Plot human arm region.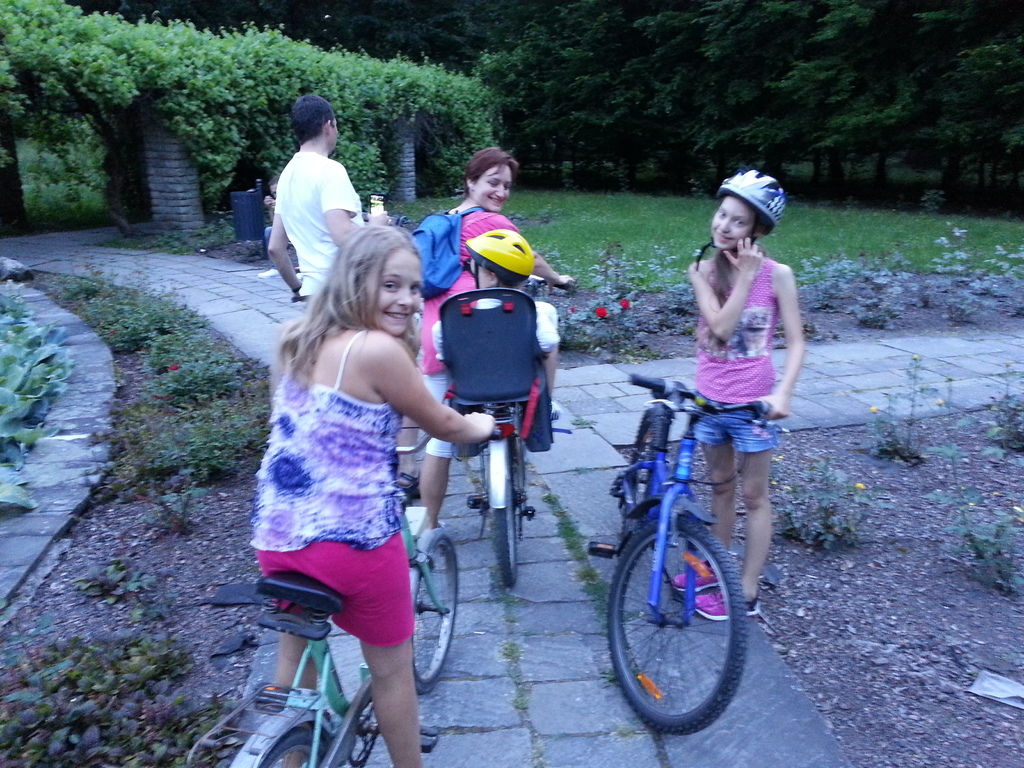
Plotted at BBox(260, 191, 271, 205).
